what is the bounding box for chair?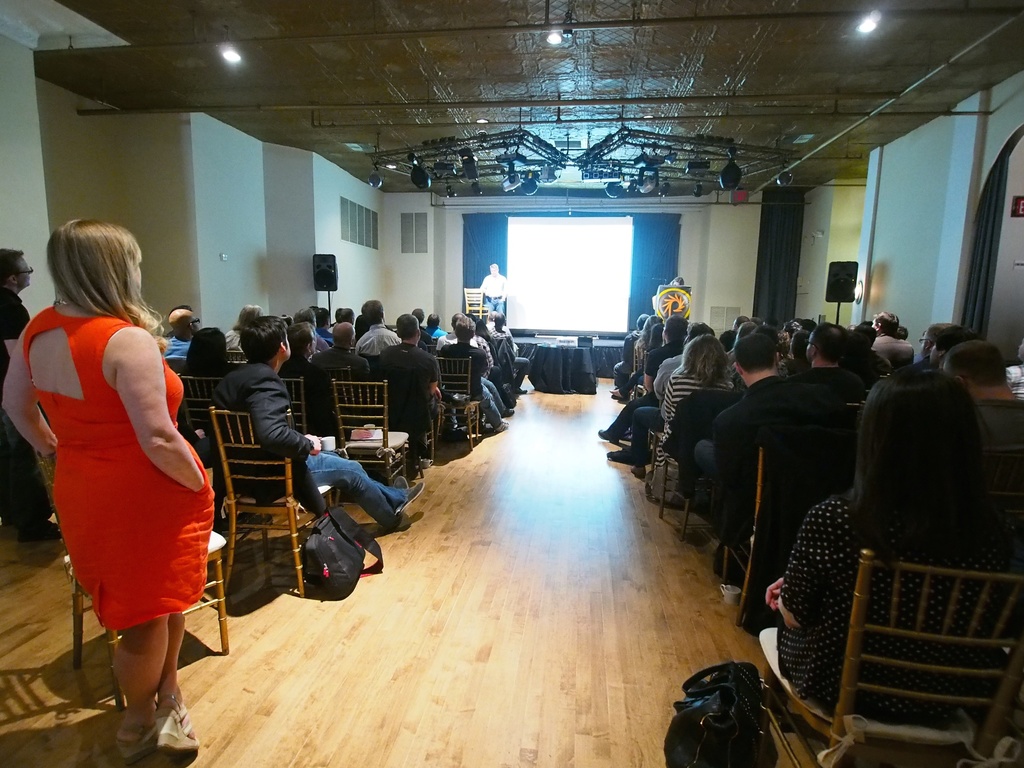
BBox(28, 435, 228, 714).
